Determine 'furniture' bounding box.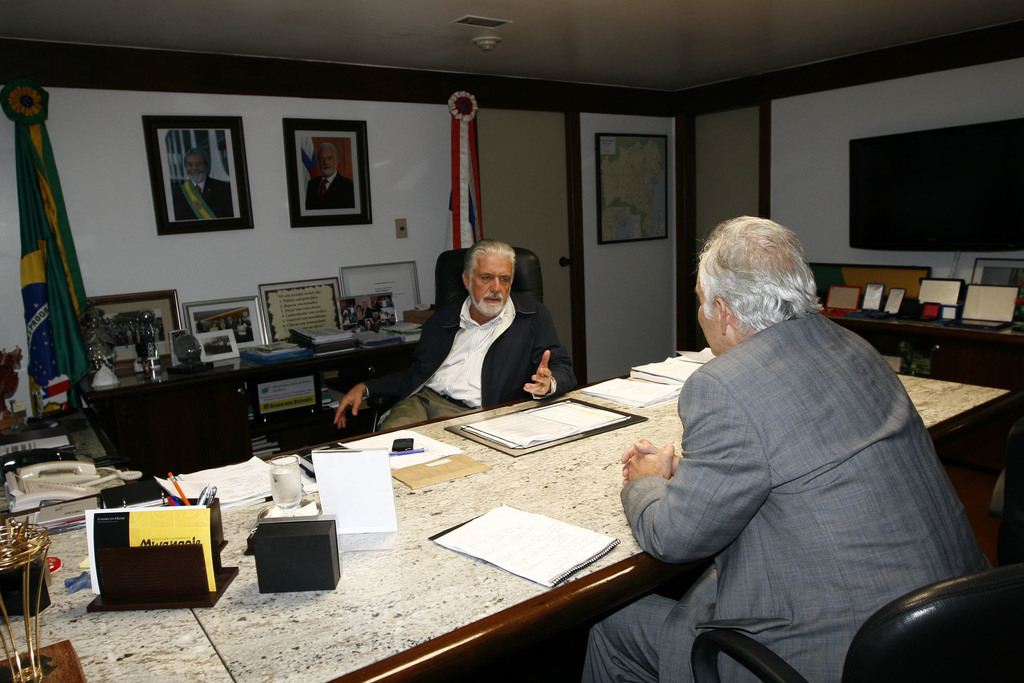
Determined: x1=821 y1=295 x2=1023 y2=470.
